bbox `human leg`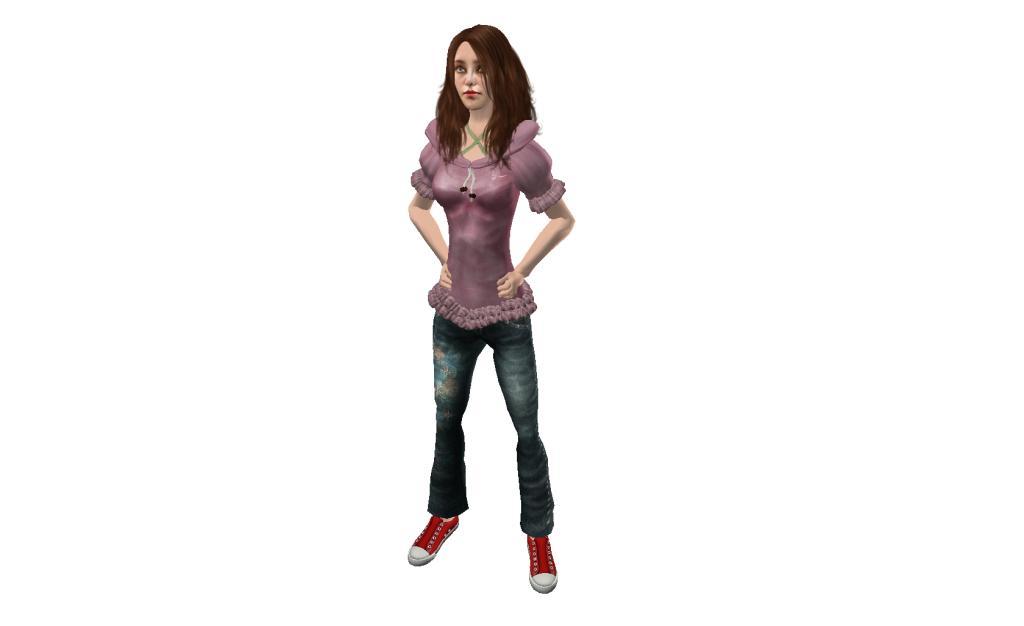
bbox(409, 294, 470, 563)
